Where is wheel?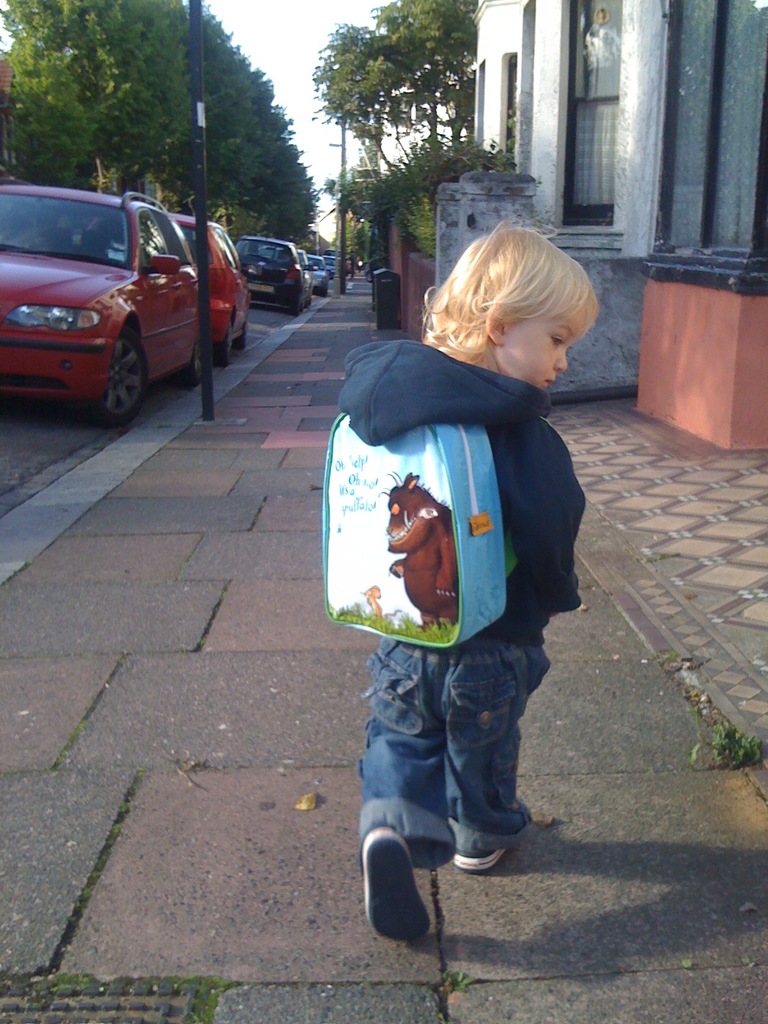
[x1=214, y1=319, x2=232, y2=365].
